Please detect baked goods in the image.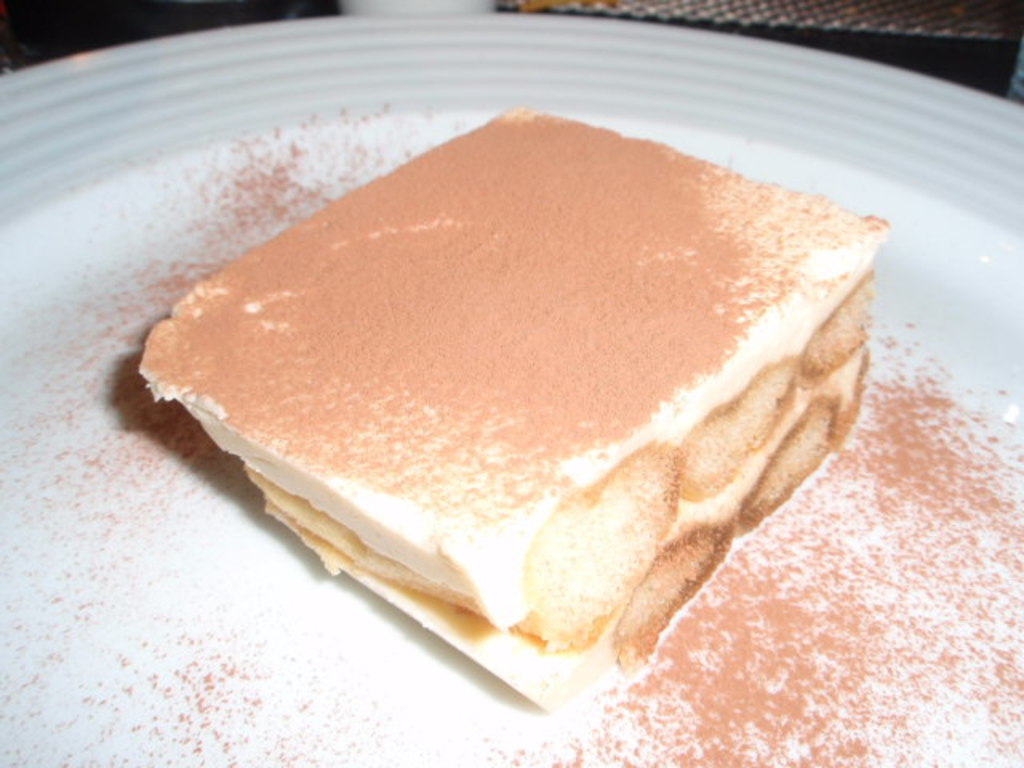
x1=133 y1=96 x2=888 y2=715.
